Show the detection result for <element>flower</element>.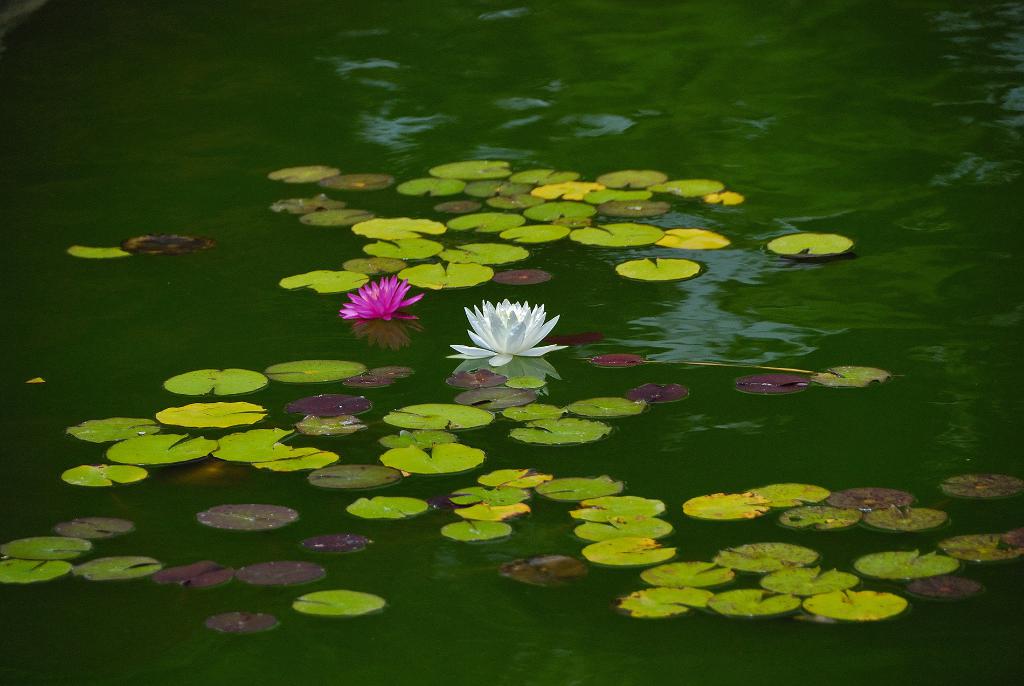
region(337, 271, 422, 325).
